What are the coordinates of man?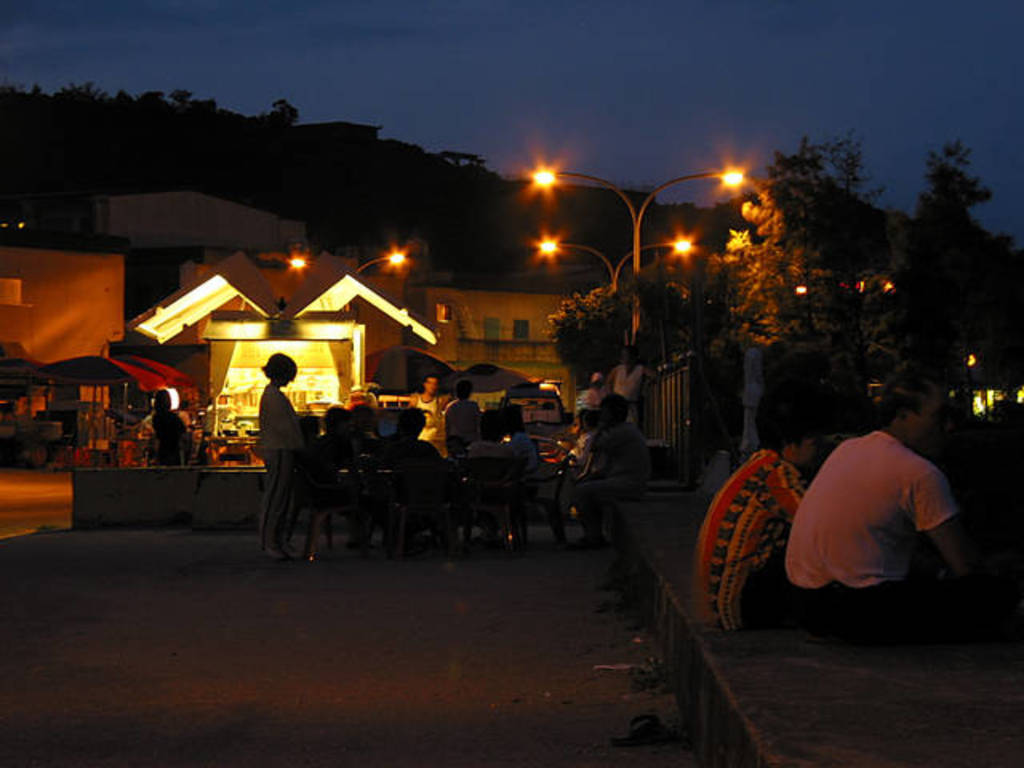
select_region(410, 376, 445, 426).
